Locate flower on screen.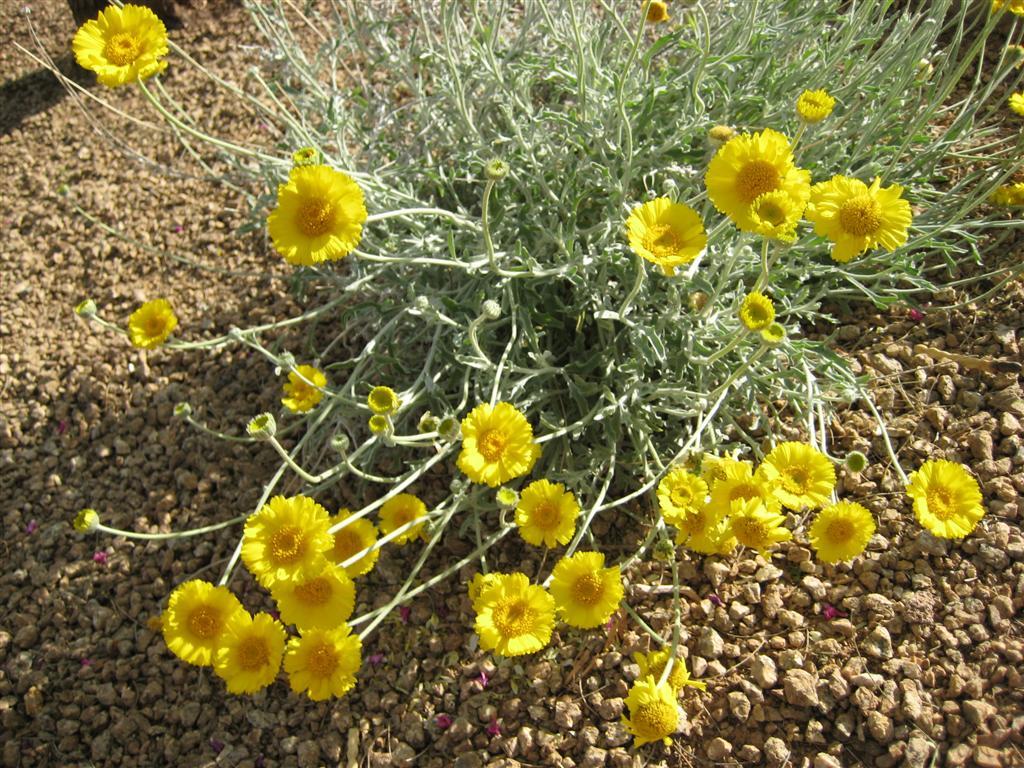
On screen at BBox(514, 475, 583, 550).
